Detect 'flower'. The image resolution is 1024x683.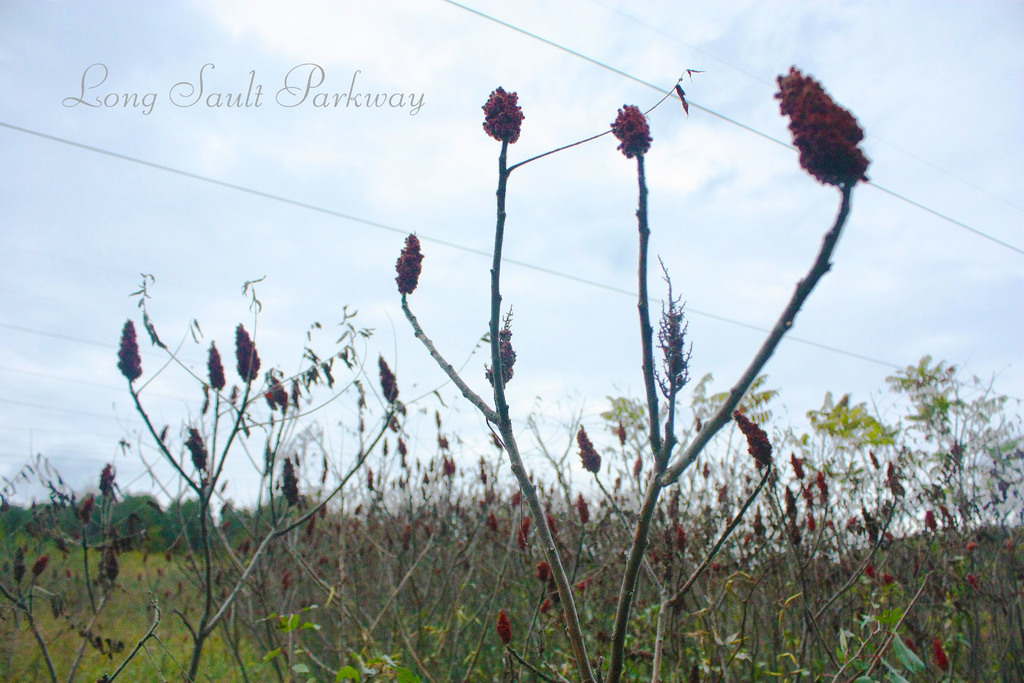
394/227/425/298.
